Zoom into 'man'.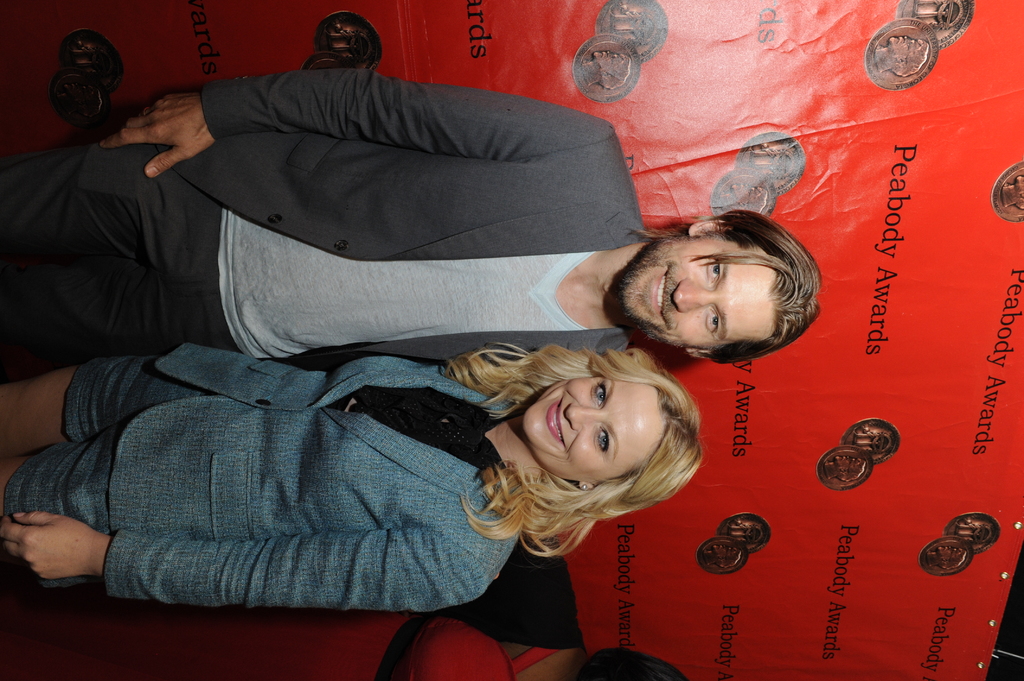
Zoom target: 579, 50, 632, 90.
